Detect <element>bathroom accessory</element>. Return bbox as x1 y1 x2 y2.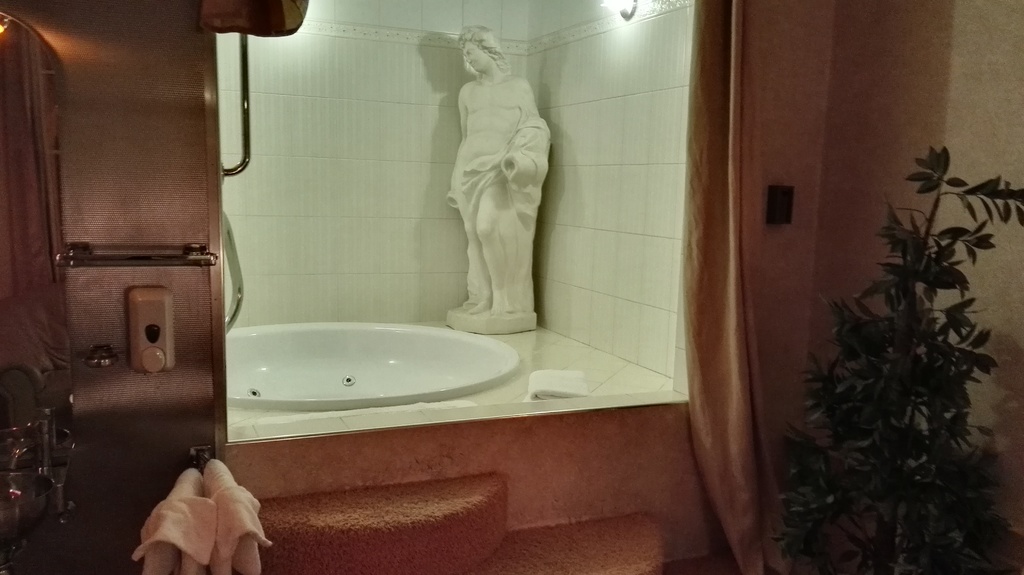
187 441 212 474.
